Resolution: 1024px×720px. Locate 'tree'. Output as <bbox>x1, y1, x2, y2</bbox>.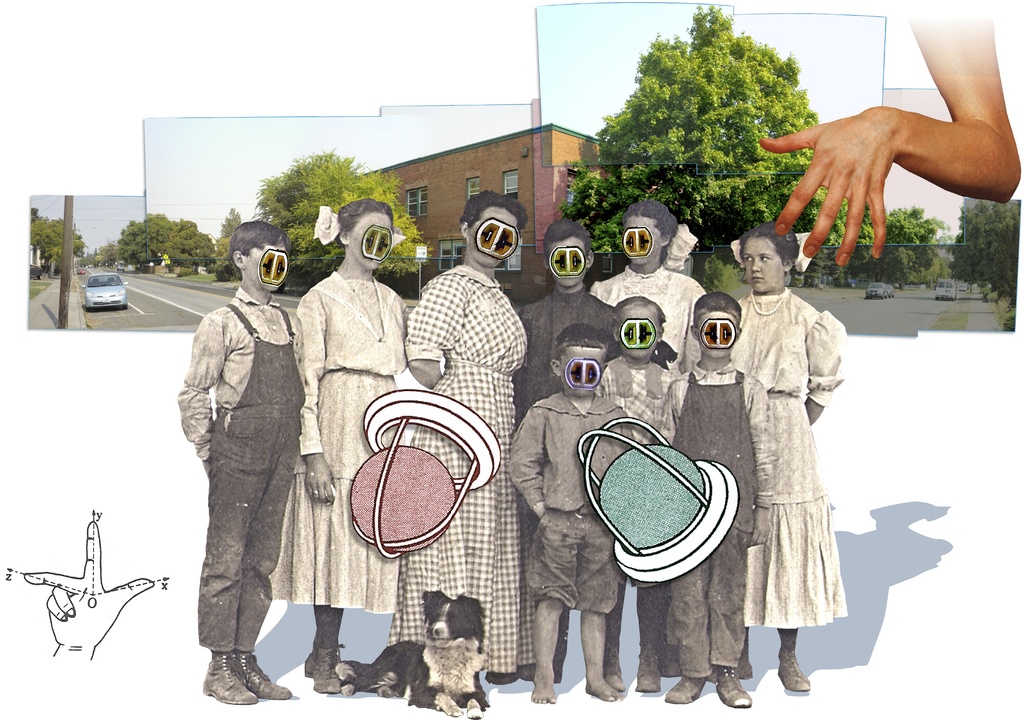
<bbox>215, 208, 241, 281</bbox>.
